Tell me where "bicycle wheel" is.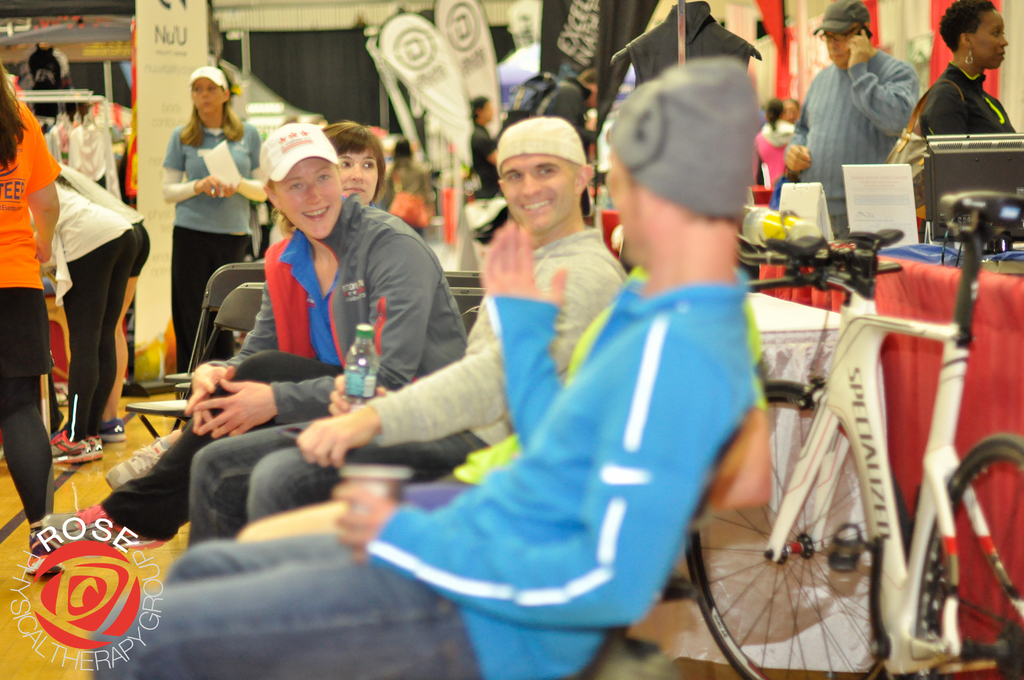
"bicycle wheel" is at <box>921,435,1023,679</box>.
